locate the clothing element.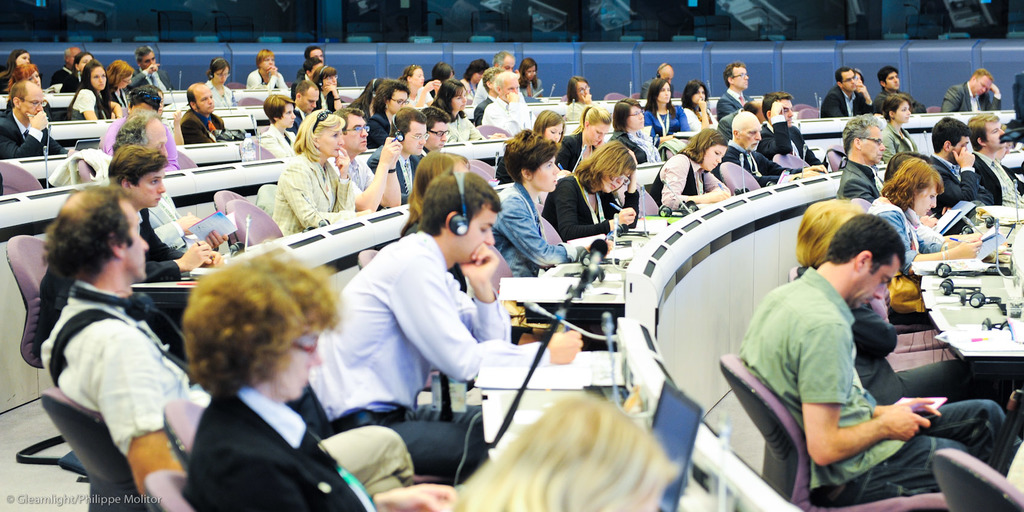
Element bbox: box=[650, 152, 732, 212].
